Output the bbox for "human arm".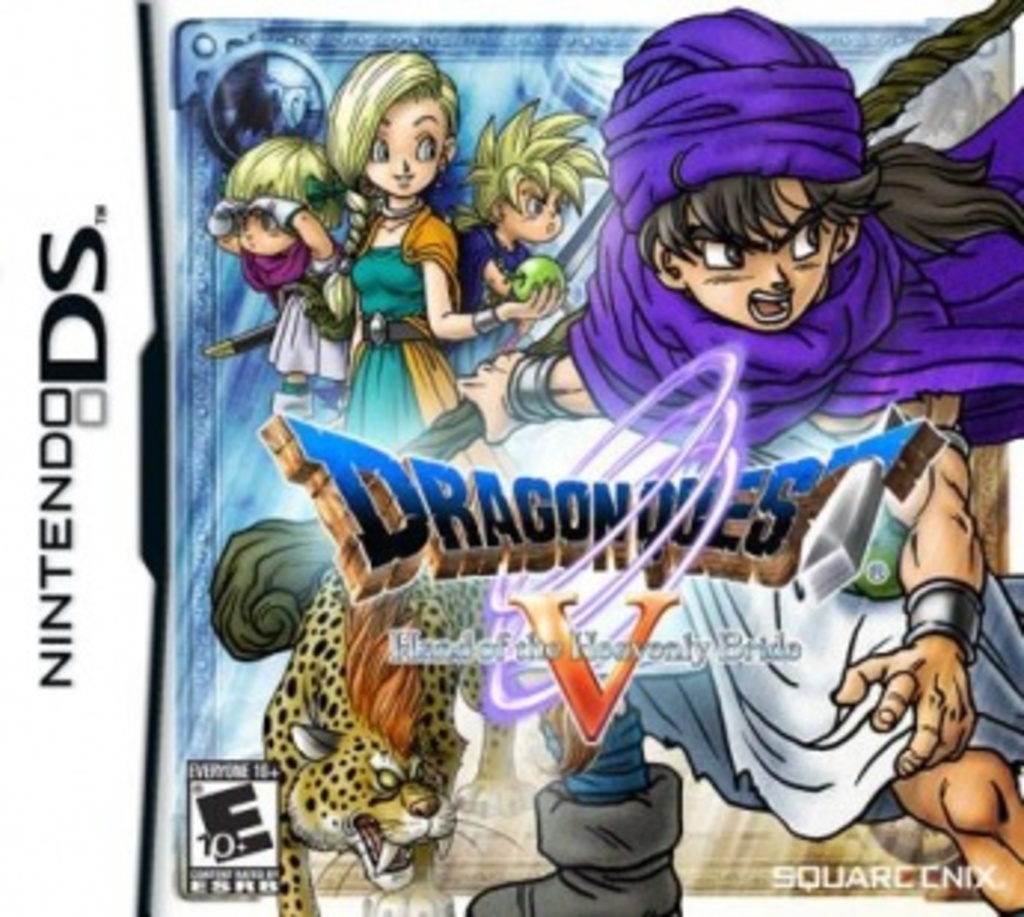
433, 214, 647, 454.
